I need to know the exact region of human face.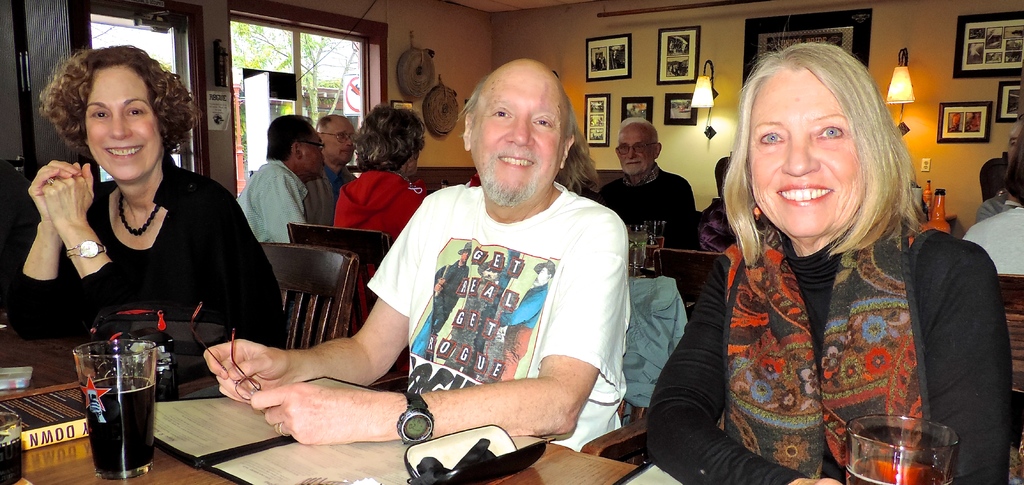
Region: region(81, 66, 164, 179).
